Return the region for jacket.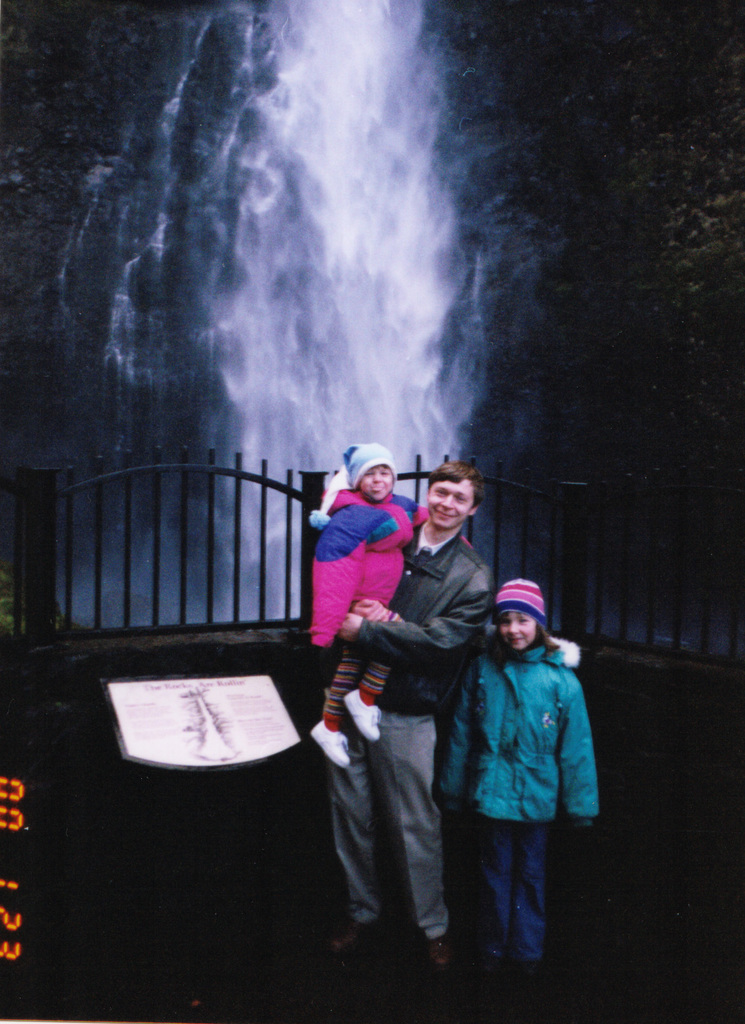
box(351, 532, 487, 713).
